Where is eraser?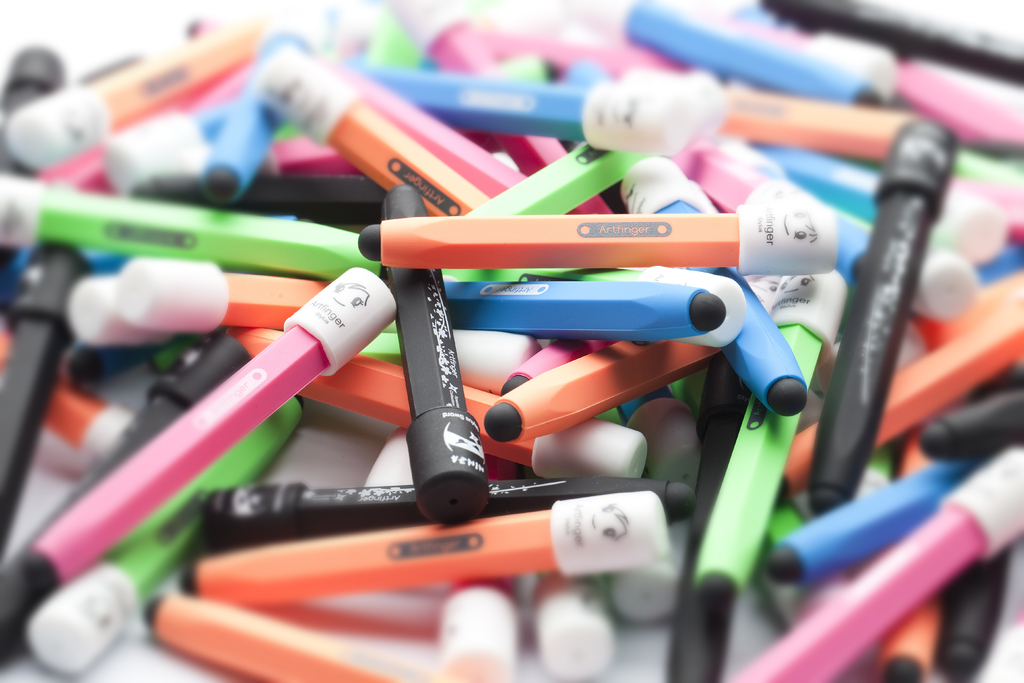
(left=770, top=375, right=808, bottom=419).
